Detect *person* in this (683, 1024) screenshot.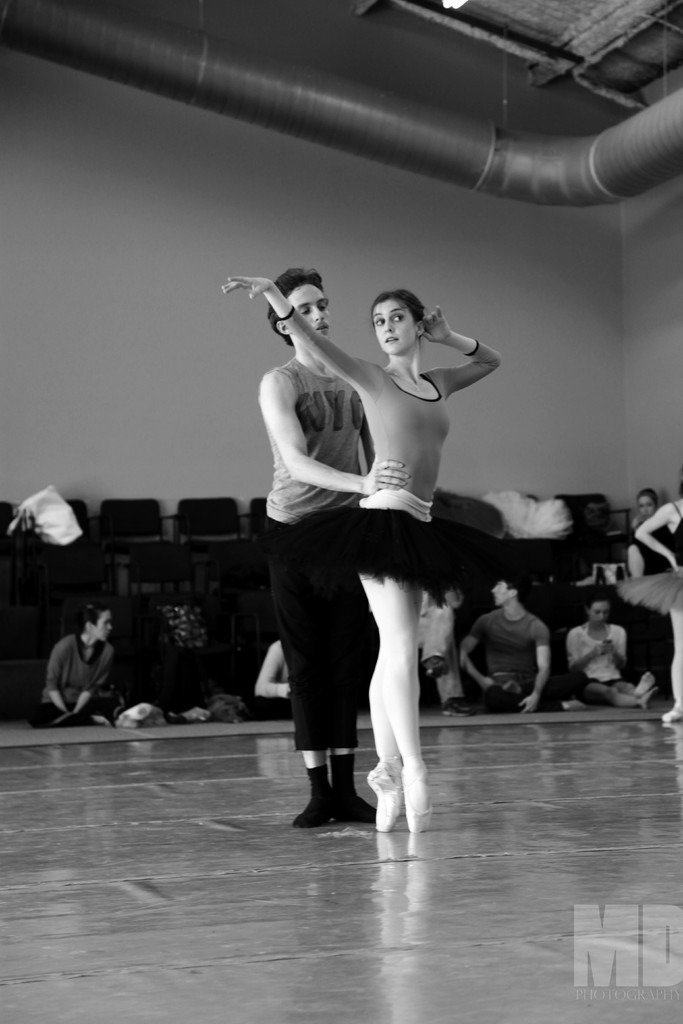
Detection: bbox=(23, 600, 117, 725).
